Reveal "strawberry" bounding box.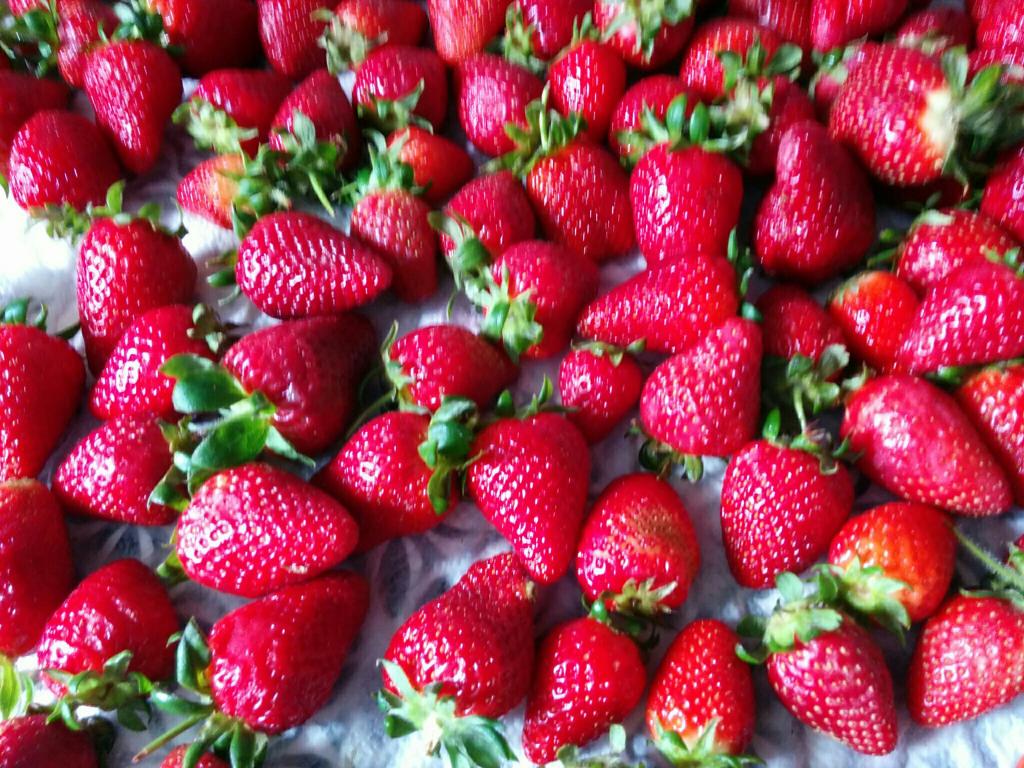
Revealed: [42, 557, 182, 697].
